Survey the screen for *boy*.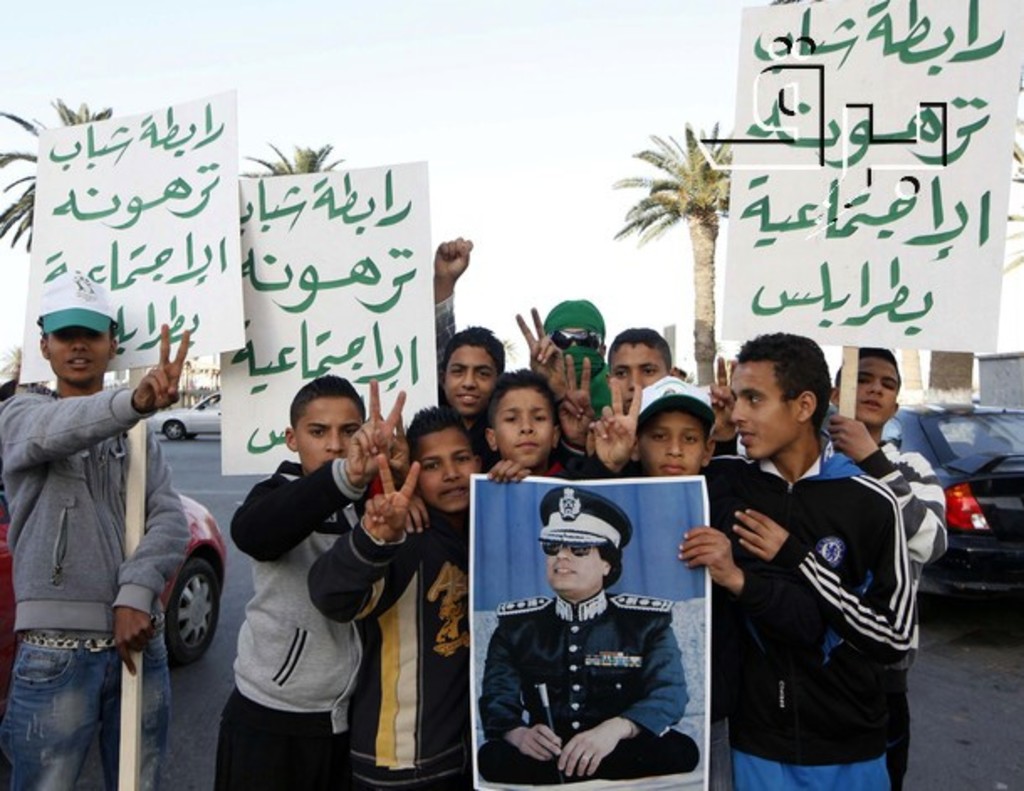
Survey found: l=428, t=230, r=507, b=442.
